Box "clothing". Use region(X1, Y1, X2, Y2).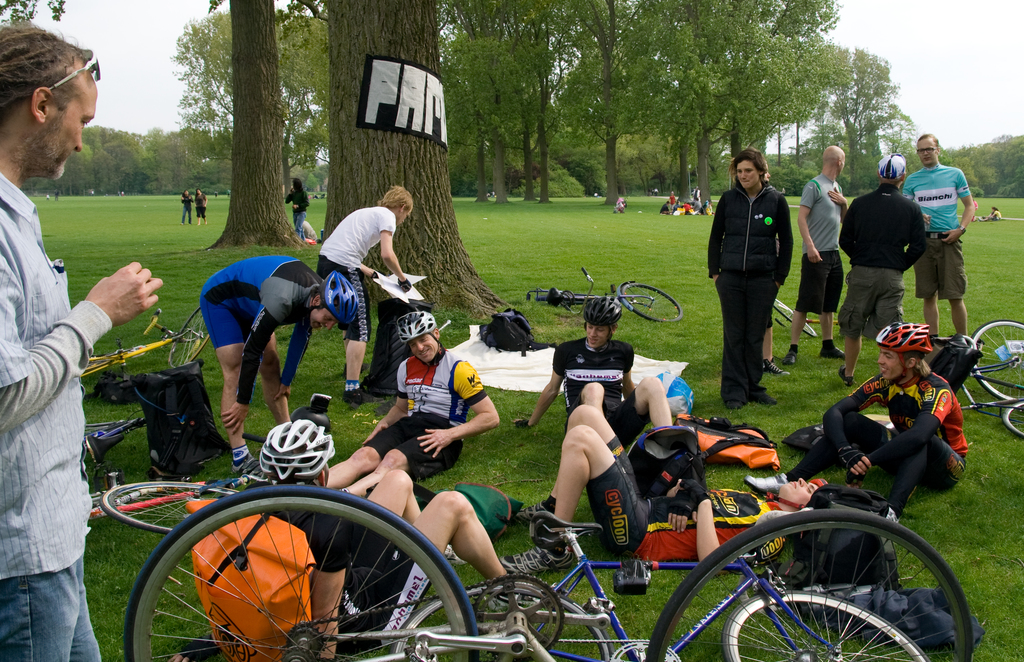
region(189, 250, 326, 405).
